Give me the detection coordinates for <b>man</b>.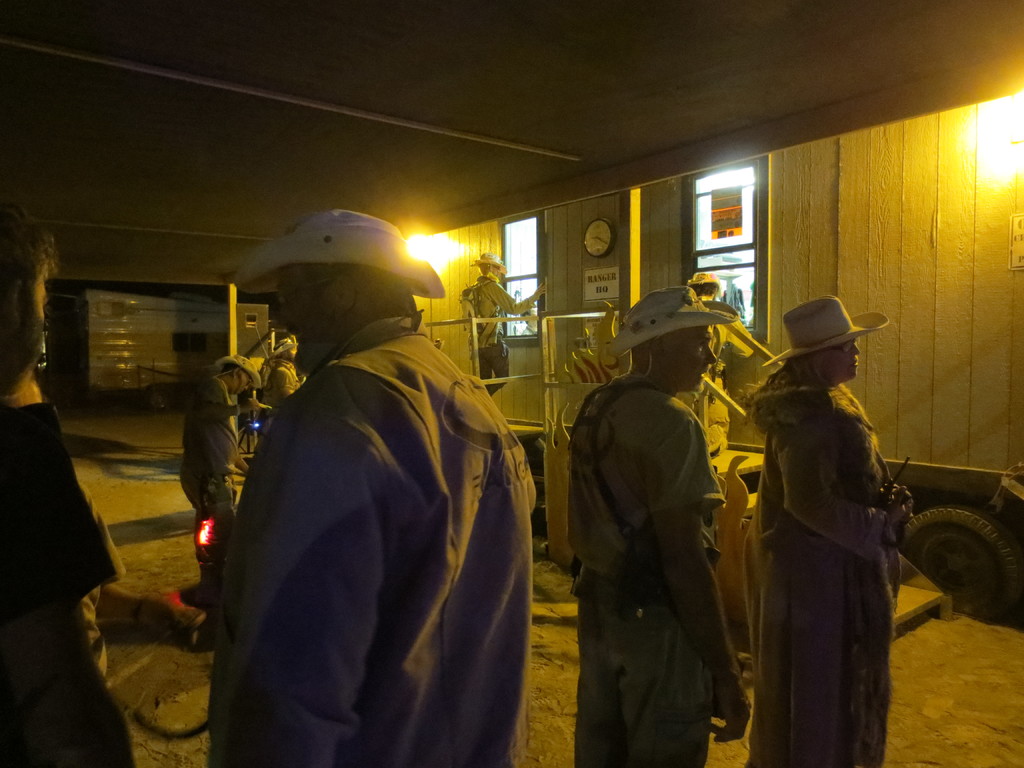
box=[184, 352, 260, 646].
